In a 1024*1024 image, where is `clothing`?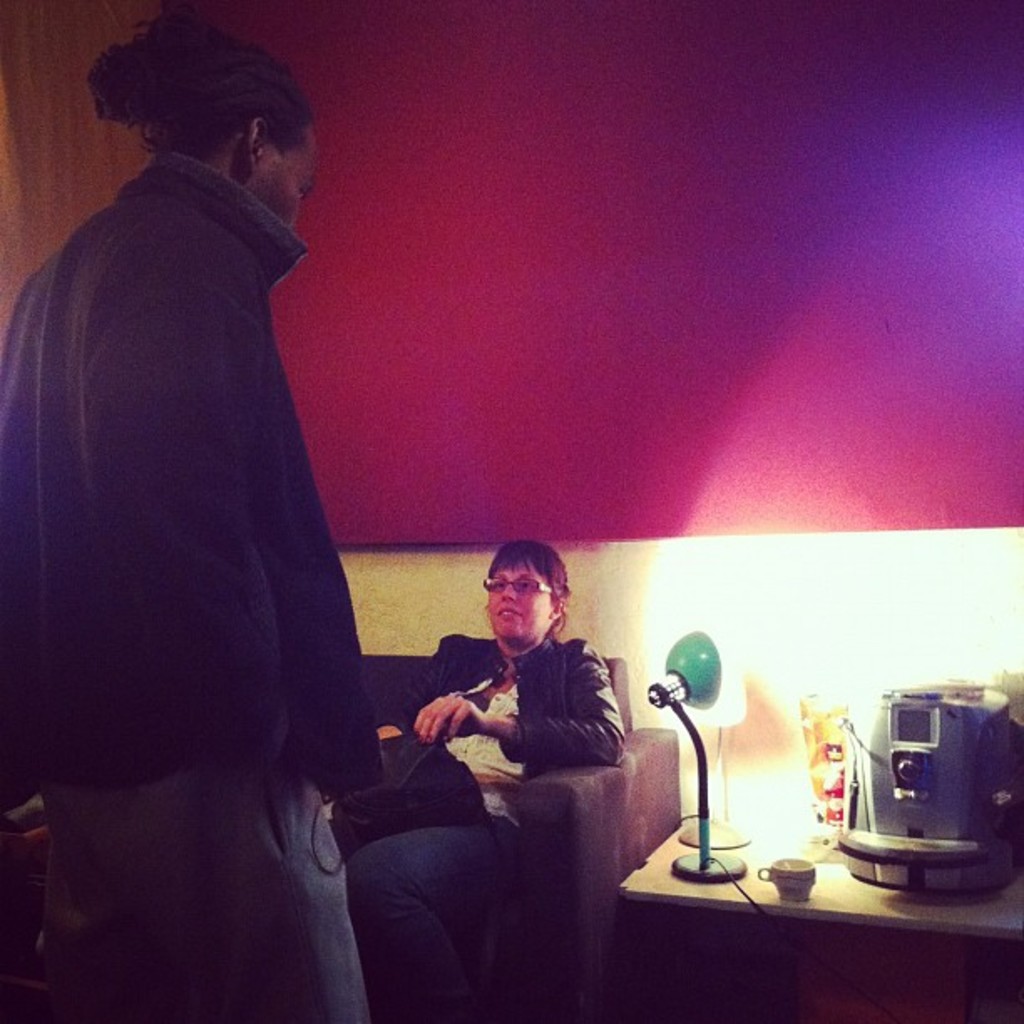
[348, 632, 626, 1022].
